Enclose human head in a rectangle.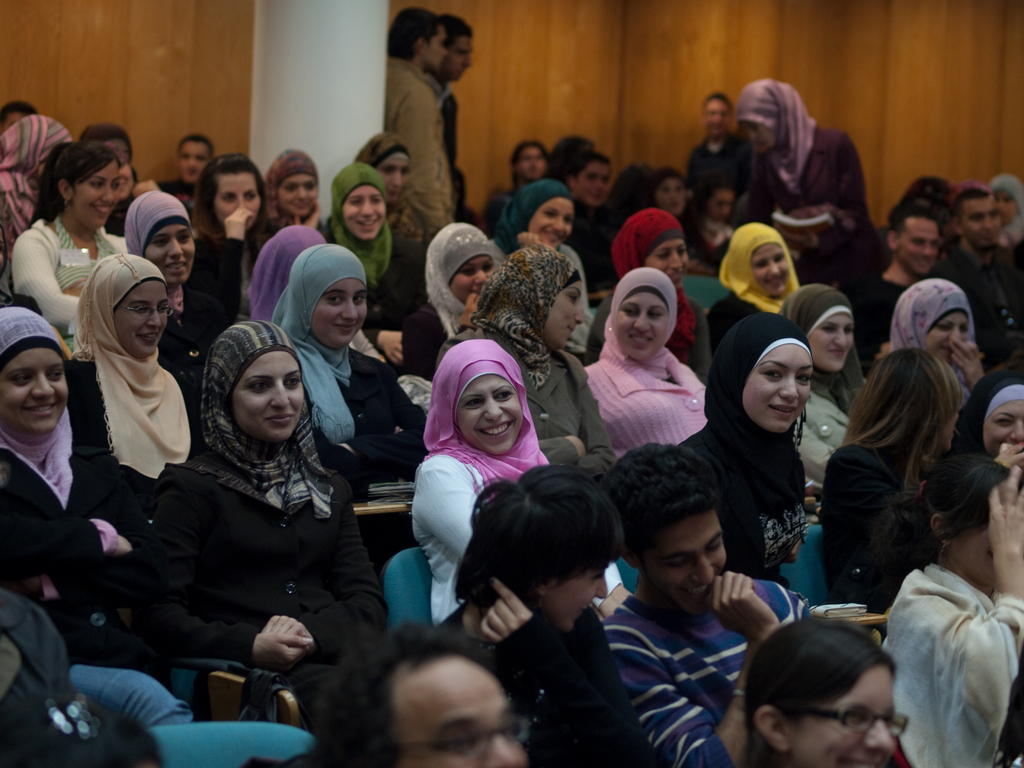
{"left": 356, "top": 134, "right": 410, "bottom": 202}.
